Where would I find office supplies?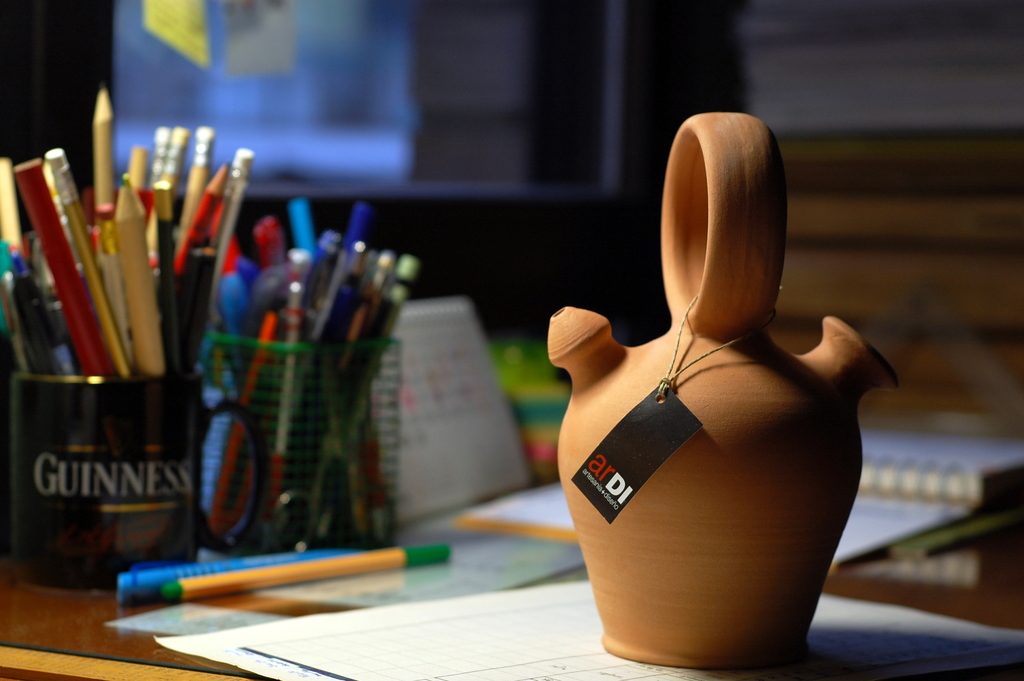
At (left=321, top=224, right=332, bottom=263).
